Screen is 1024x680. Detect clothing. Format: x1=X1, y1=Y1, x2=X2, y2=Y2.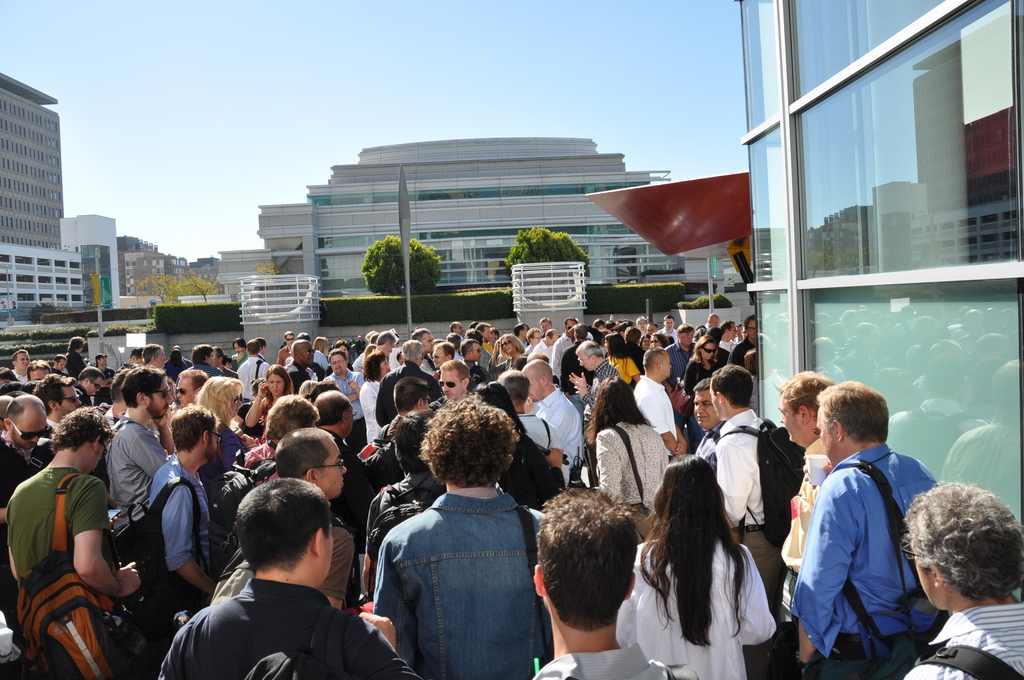
x1=205, y1=419, x2=244, y2=482.
